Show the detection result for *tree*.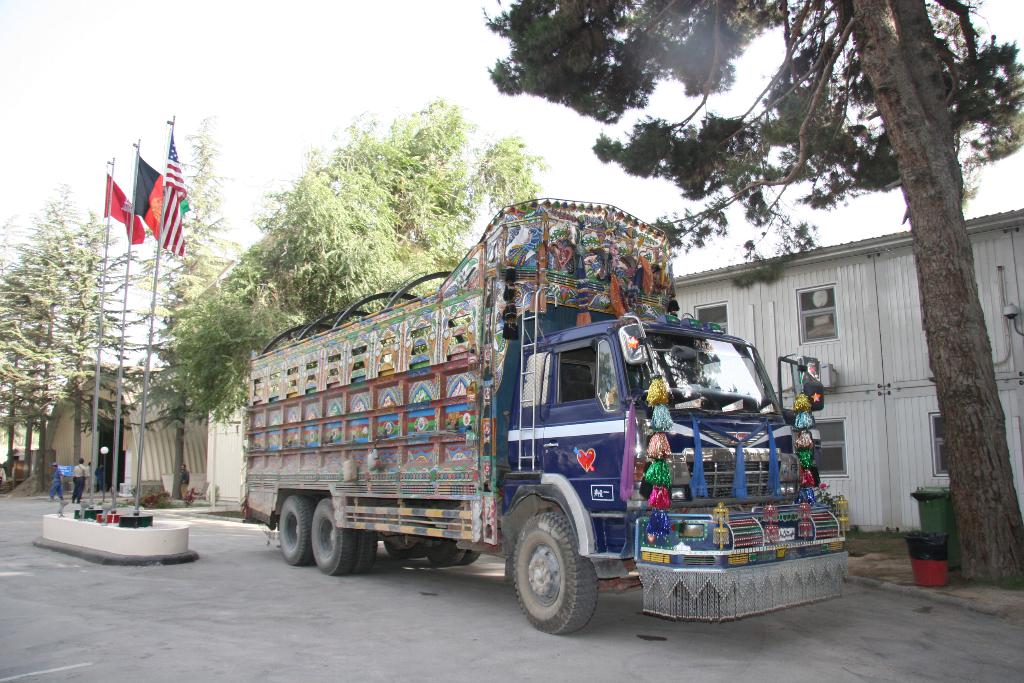
left=136, top=110, right=250, bottom=526.
